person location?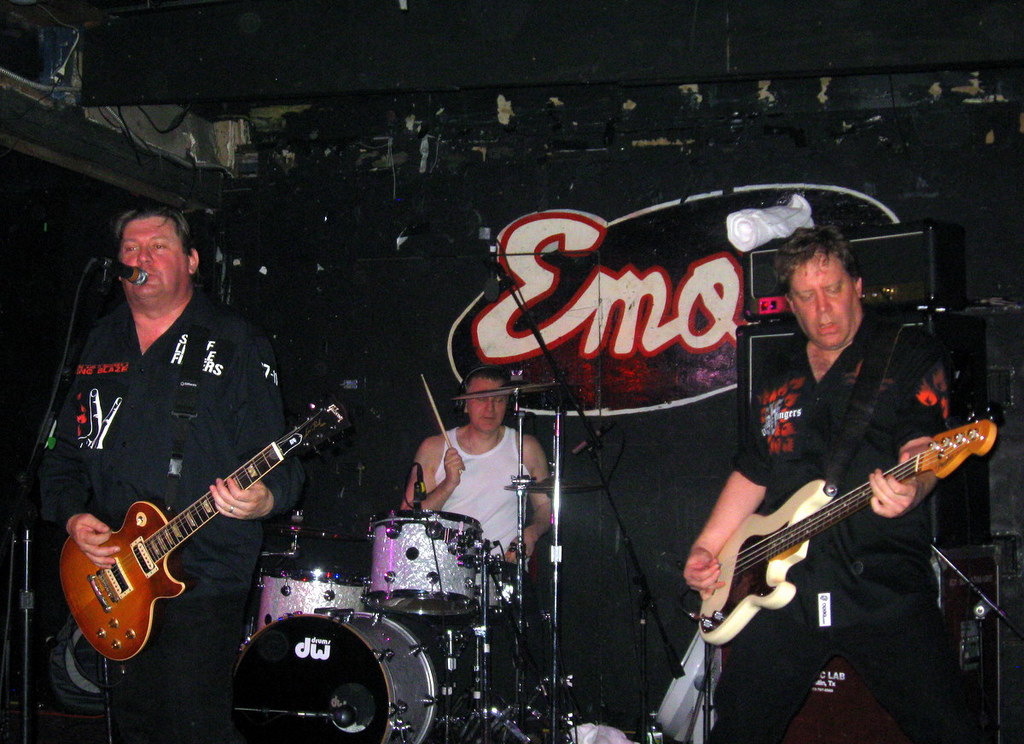
pyautogui.locateOnScreen(694, 211, 976, 743)
